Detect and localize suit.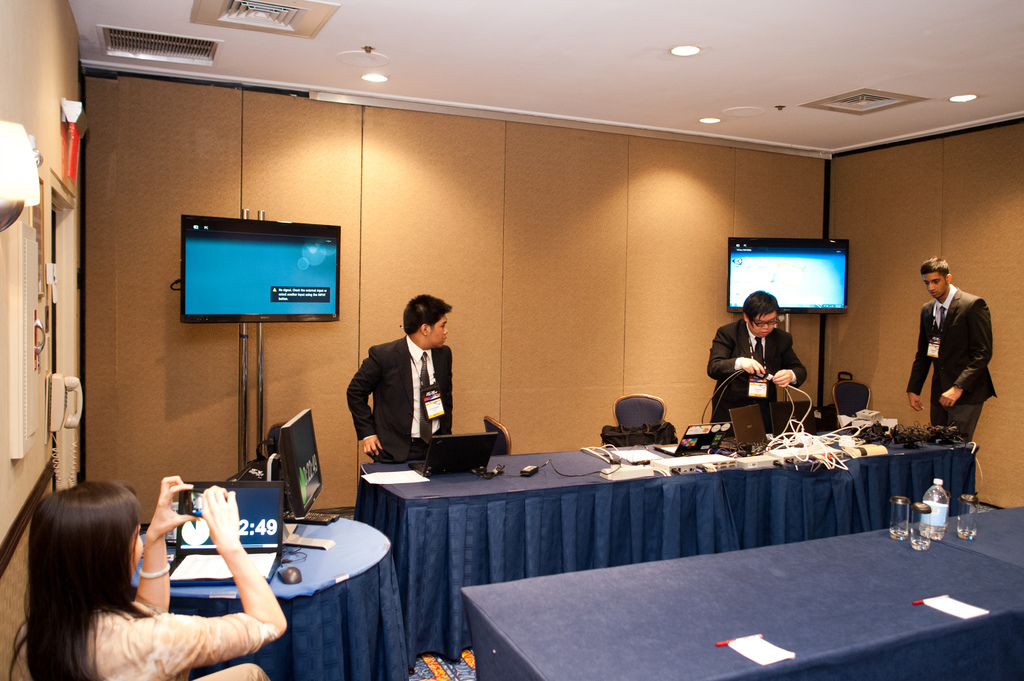
Localized at rect(346, 333, 451, 458).
